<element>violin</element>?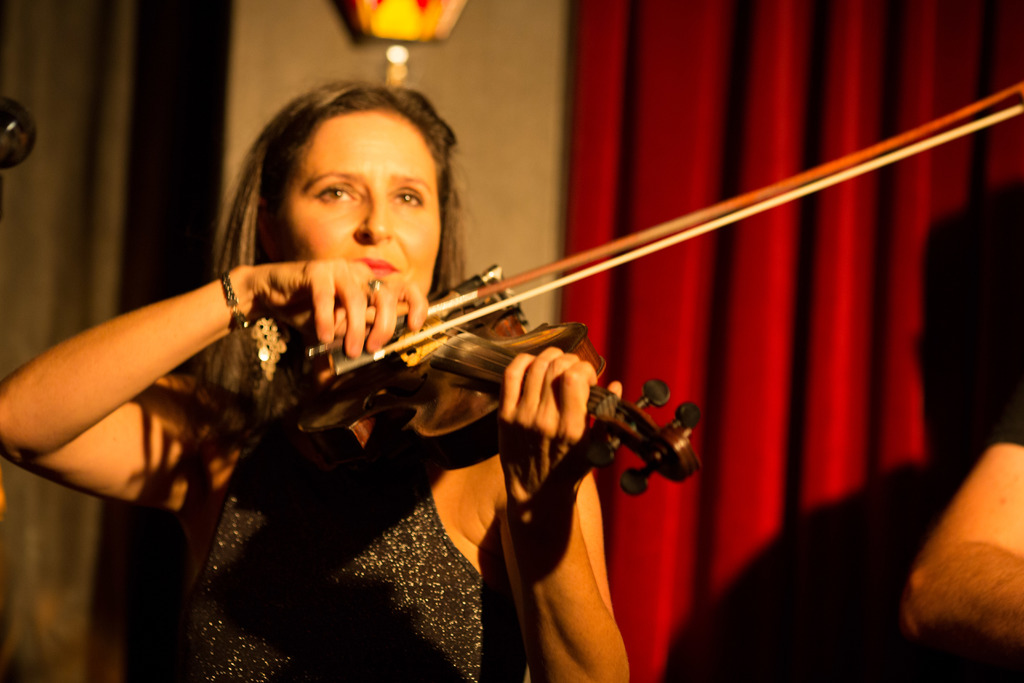
0:97:38:169
